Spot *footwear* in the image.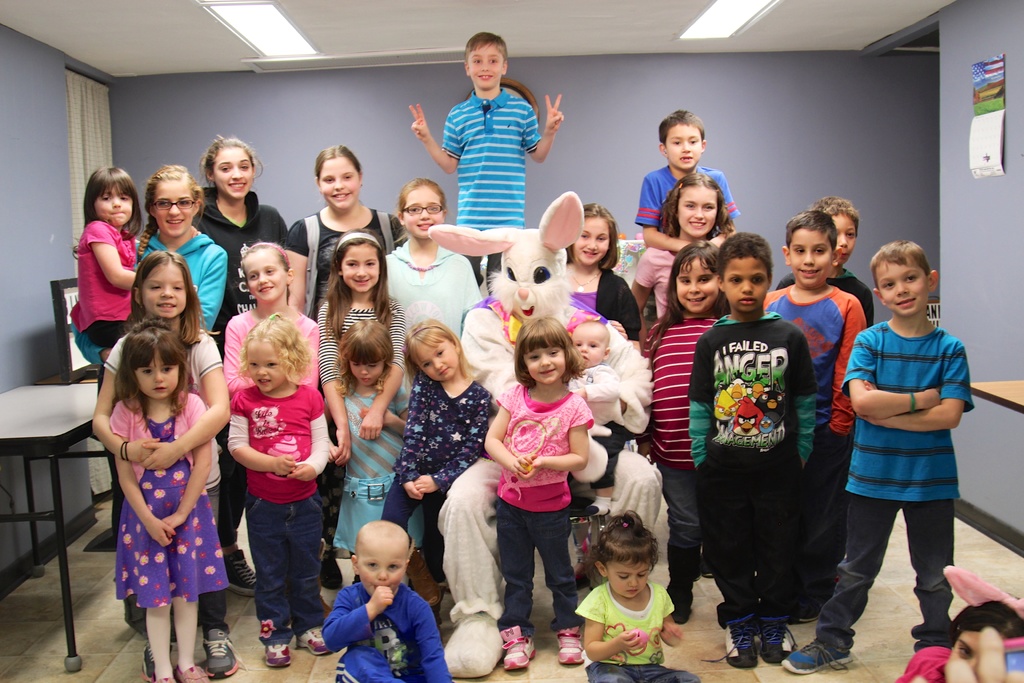
*footwear* found at Rect(296, 625, 342, 656).
